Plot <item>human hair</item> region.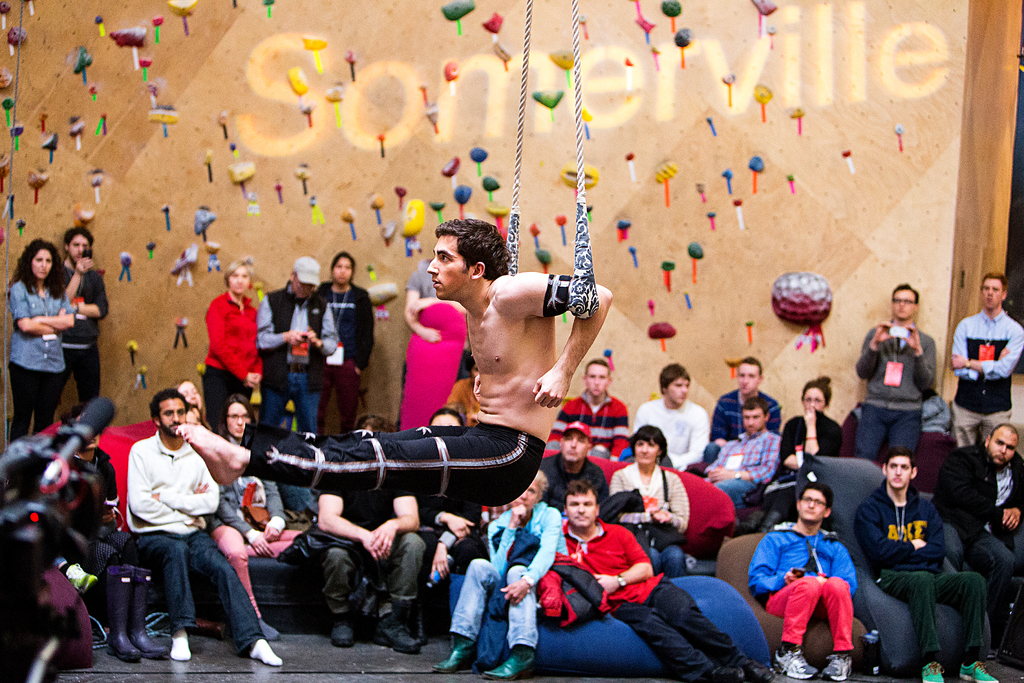
Plotted at bbox=[62, 226, 93, 254].
